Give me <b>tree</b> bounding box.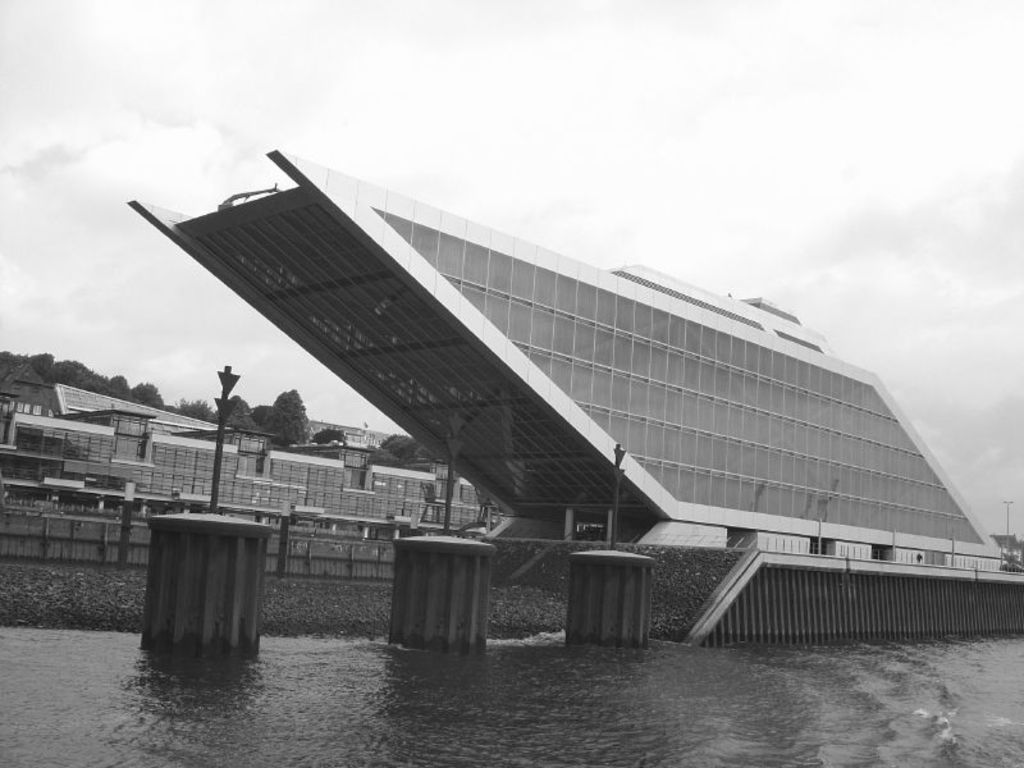
{"left": 259, "top": 384, "right": 311, "bottom": 451}.
